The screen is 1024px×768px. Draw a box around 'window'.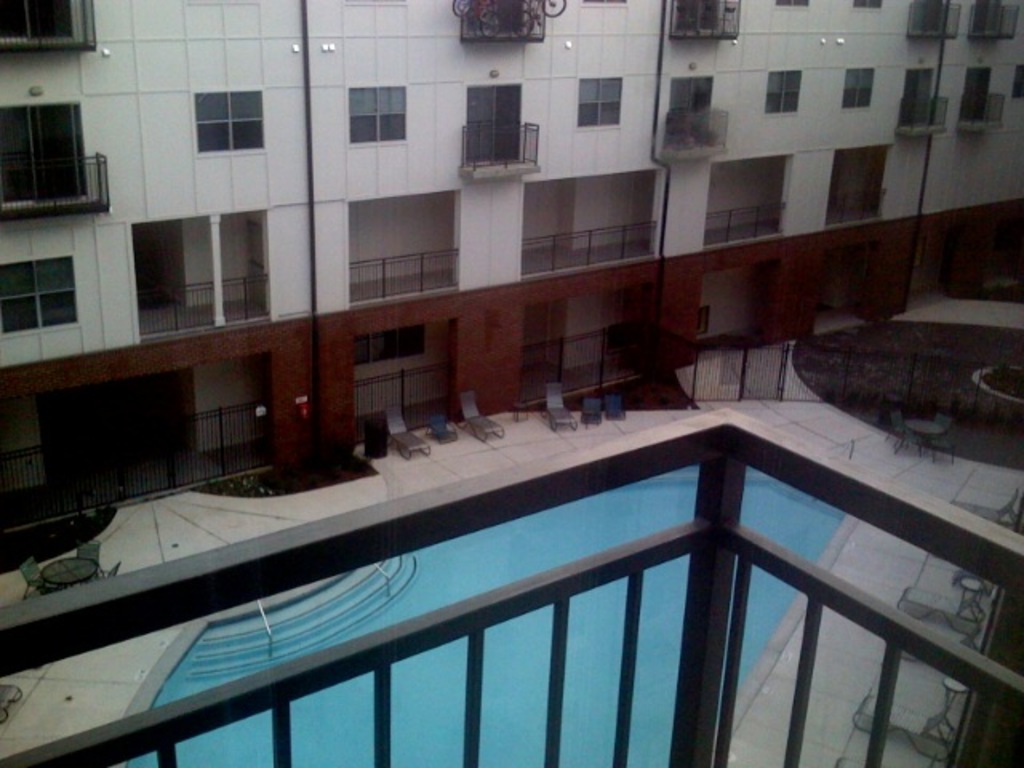
select_region(2, 261, 77, 344).
